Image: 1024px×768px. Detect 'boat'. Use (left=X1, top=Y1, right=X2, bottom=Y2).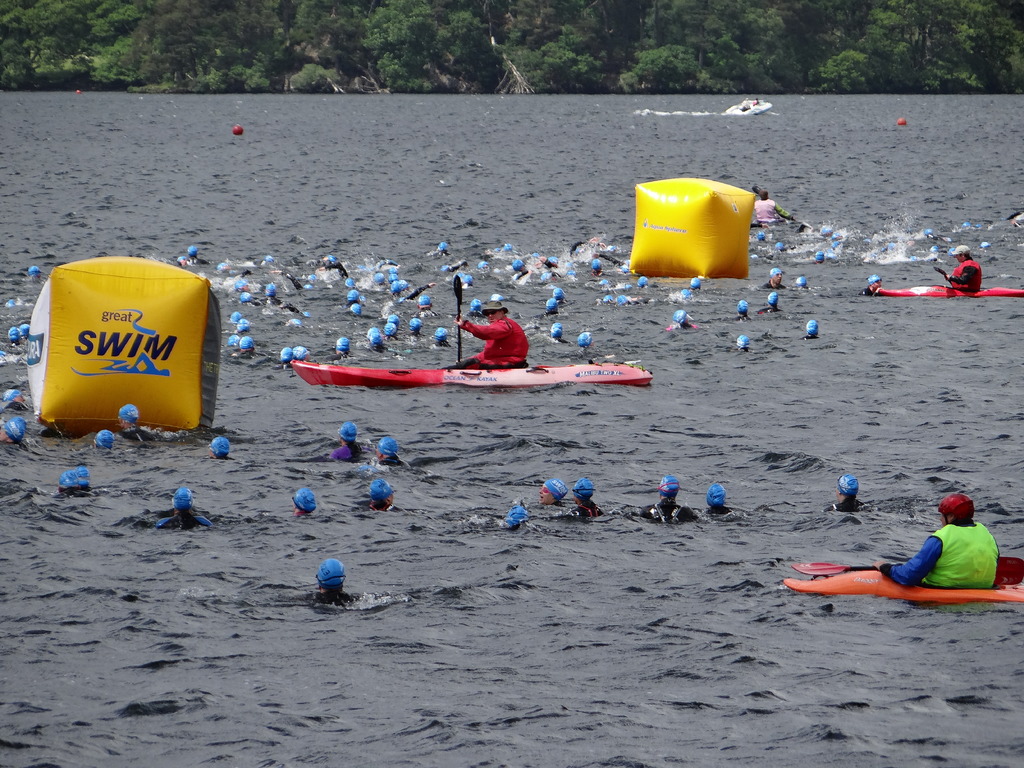
(left=291, top=355, right=650, bottom=393).
